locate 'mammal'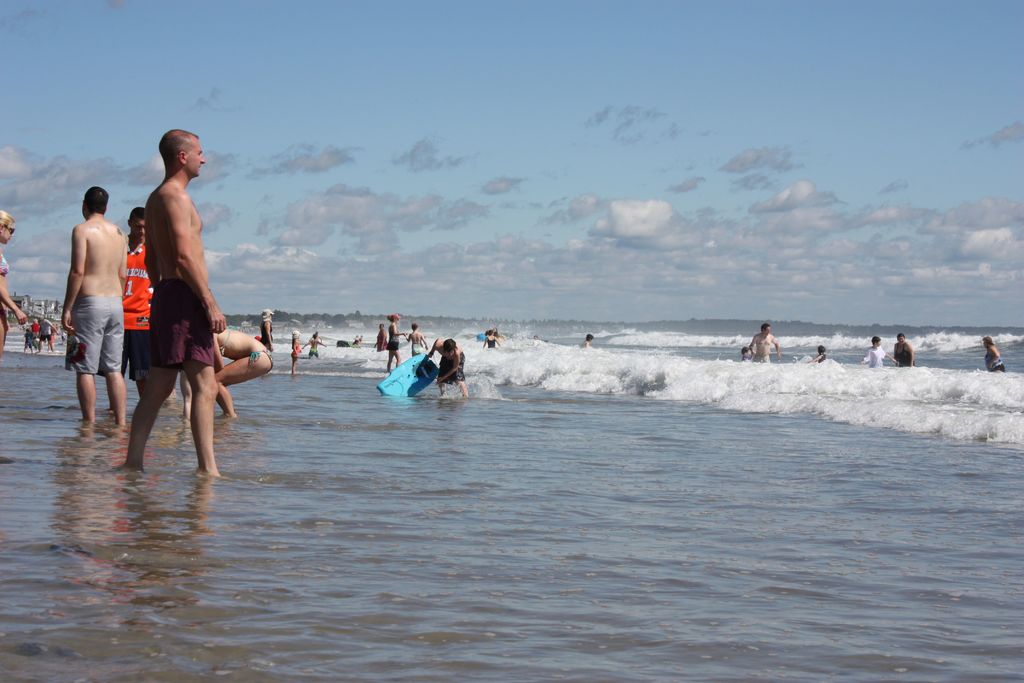
(x1=862, y1=336, x2=891, y2=368)
